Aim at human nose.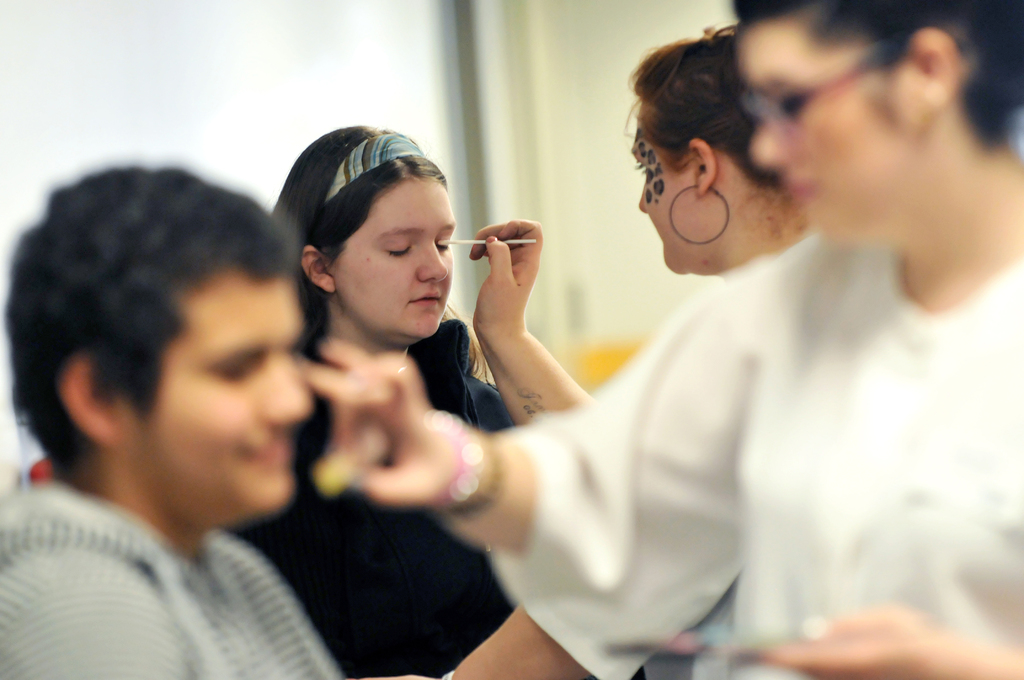
Aimed at locate(419, 243, 449, 286).
